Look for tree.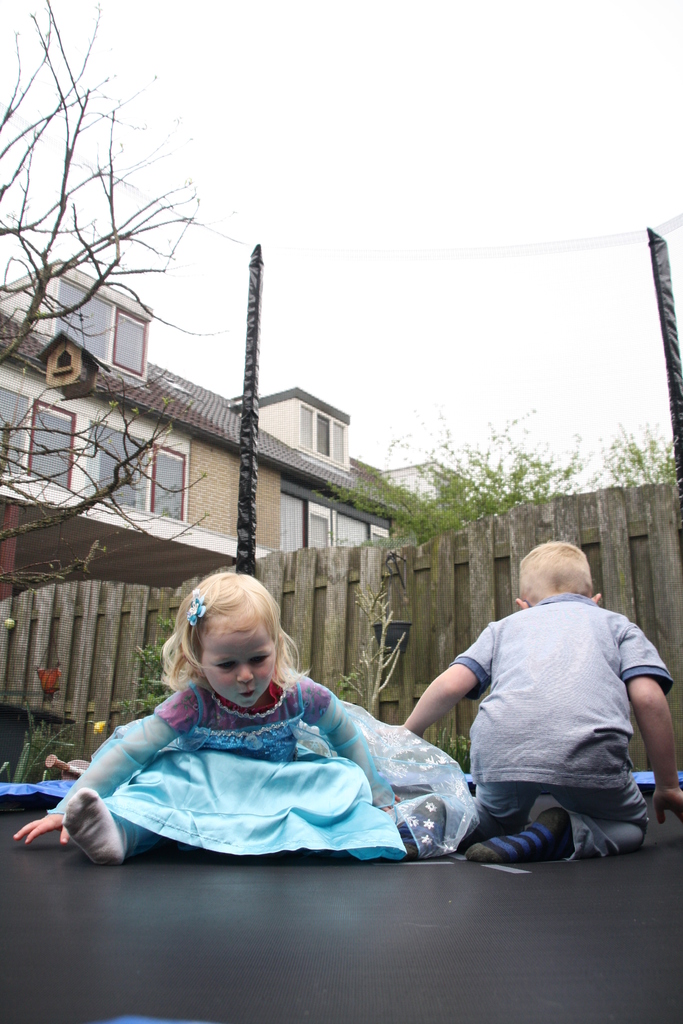
Found: bbox(0, 0, 224, 649).
